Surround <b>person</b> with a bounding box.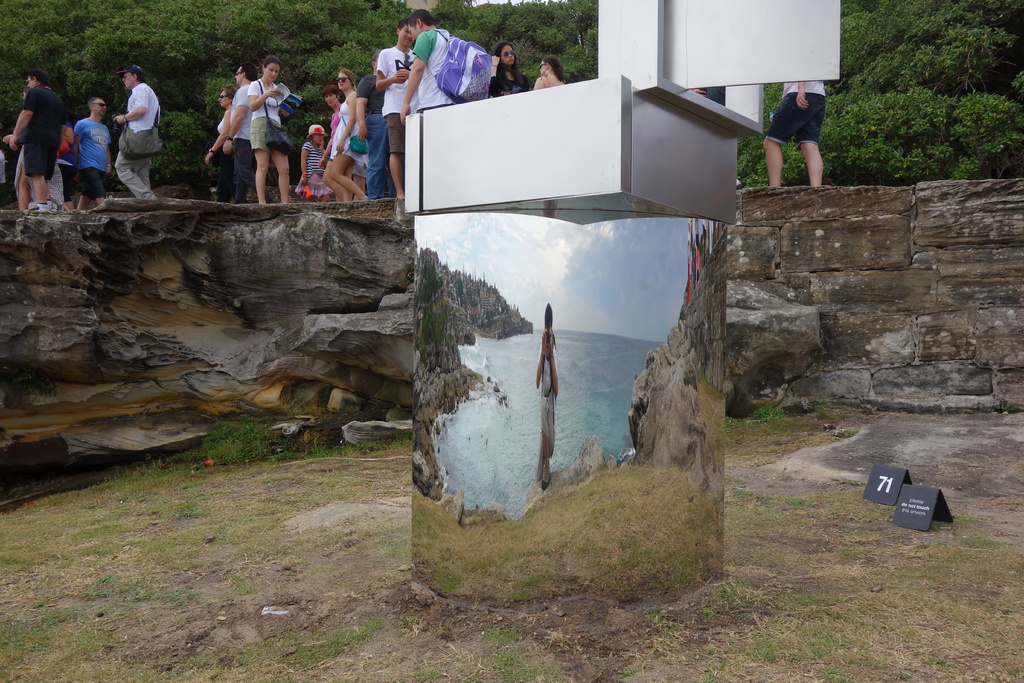
[left=203, top=54, right=283, bottom=202].
